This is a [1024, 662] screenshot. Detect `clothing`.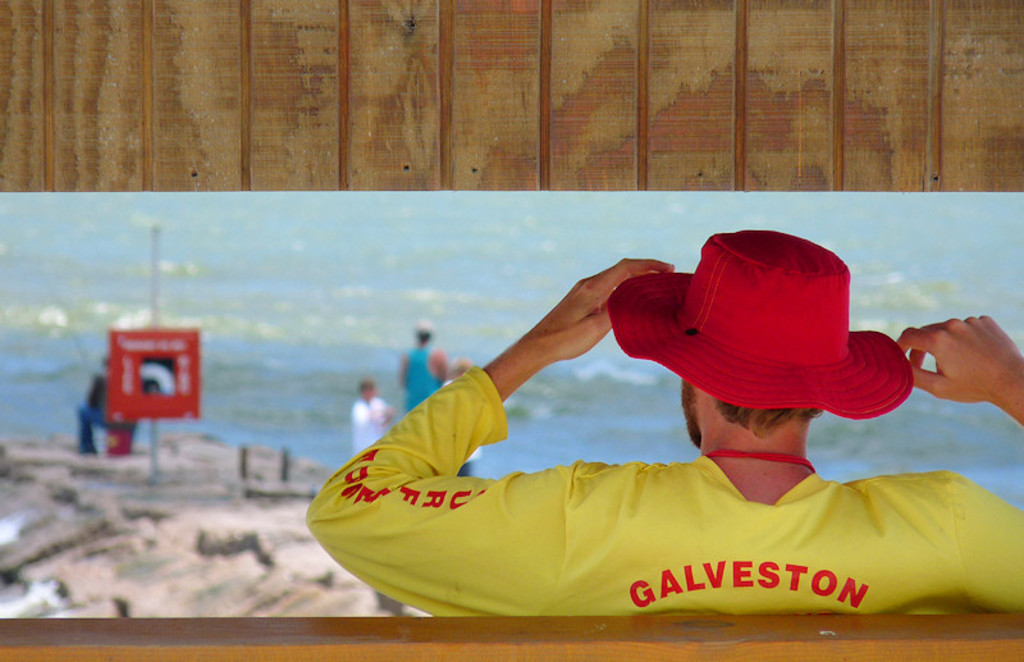
<box>403,344,447,416</box>.
